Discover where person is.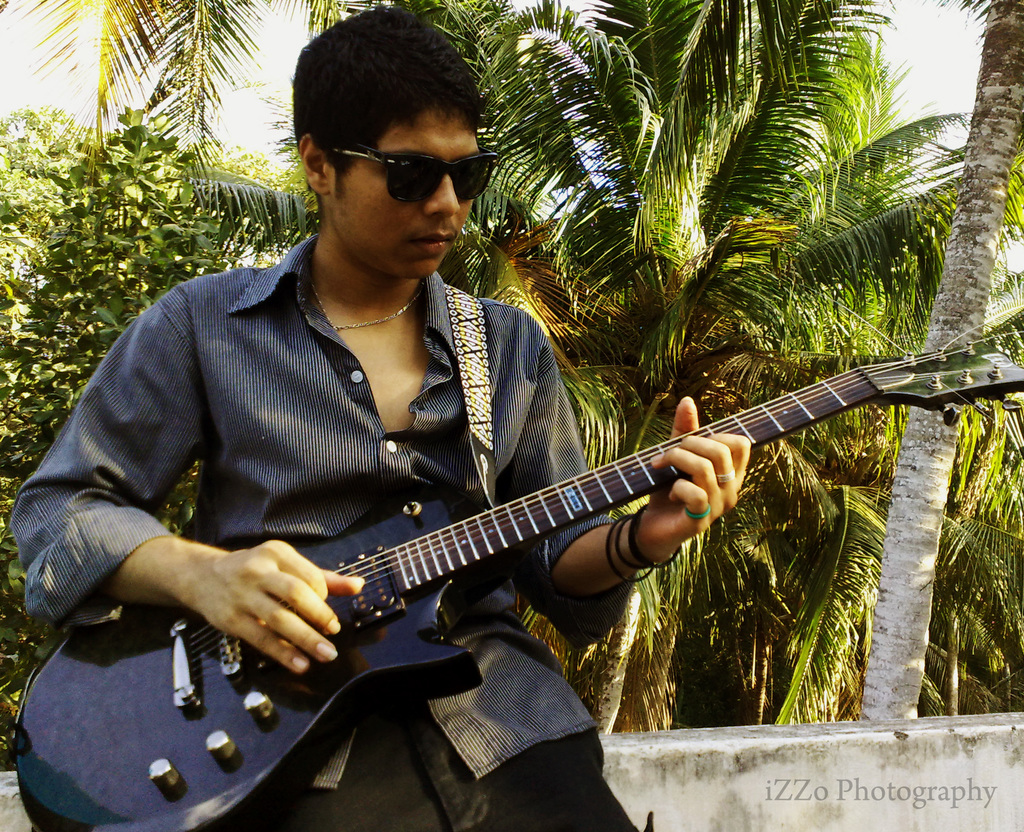
Discovered at x1=8 y1=6 x2=751 y2=831.
